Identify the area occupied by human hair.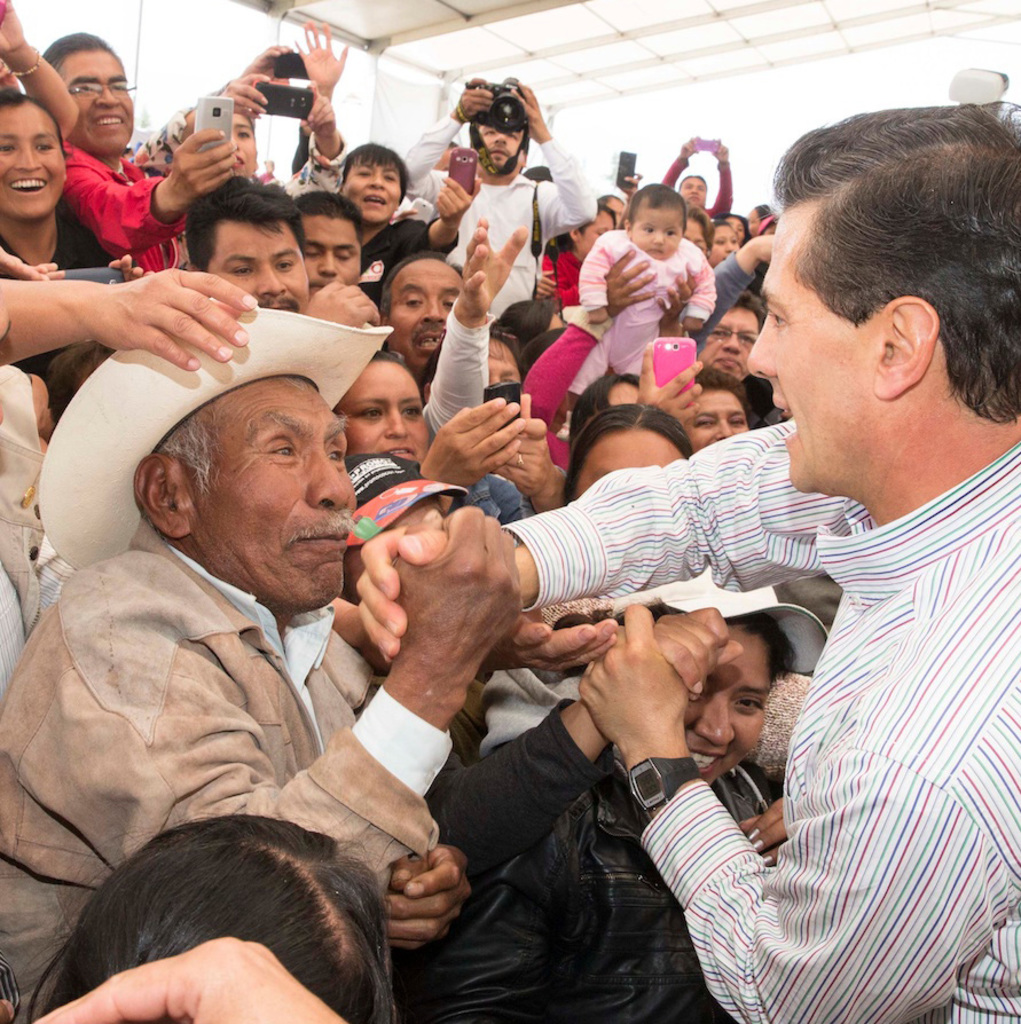
Area: bbox=(487, 331, 527, 378).
